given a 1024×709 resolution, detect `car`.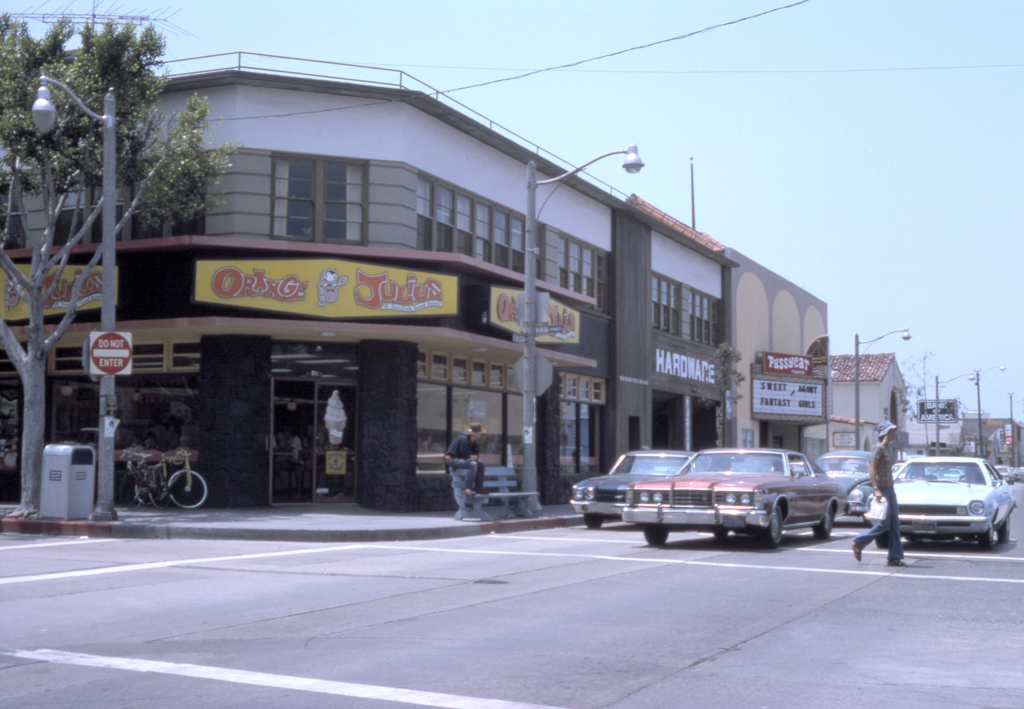
bbox=(582, 450, 861, 550).
